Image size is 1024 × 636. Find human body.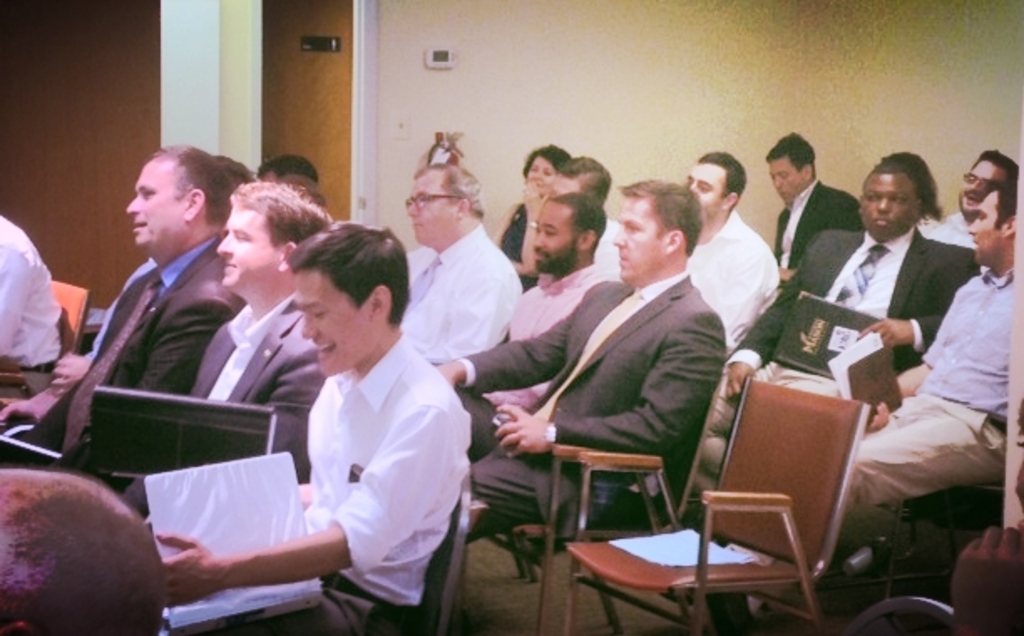
{"left": 171, "top": 238, "right": 468, "bottom": 599}.
